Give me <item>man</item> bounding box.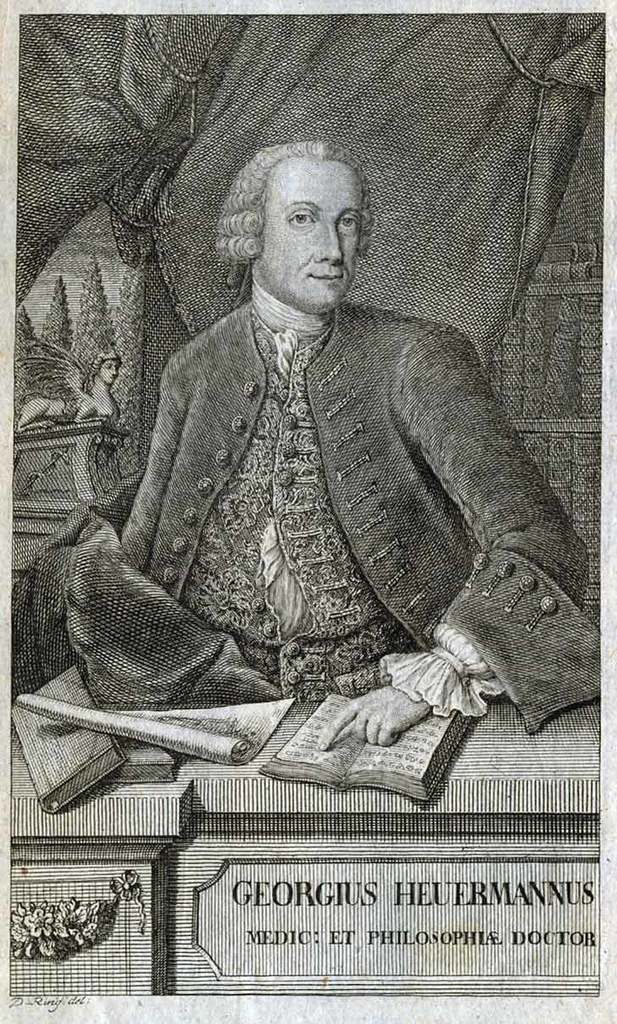
crop(67, 138, 572, 911).
